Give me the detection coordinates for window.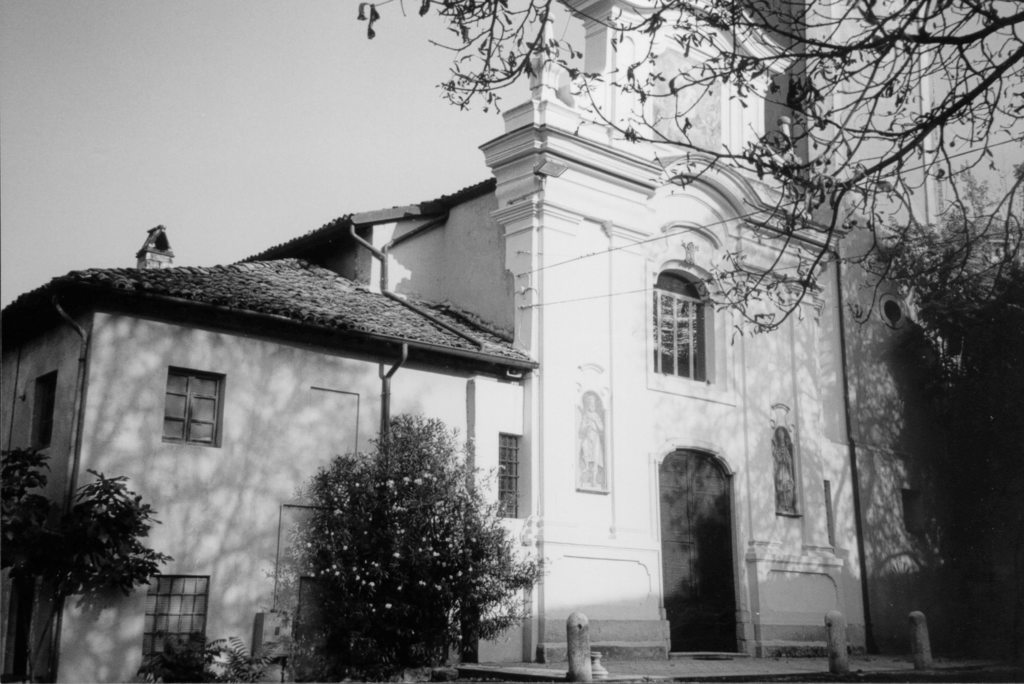
496:429:524:518.
